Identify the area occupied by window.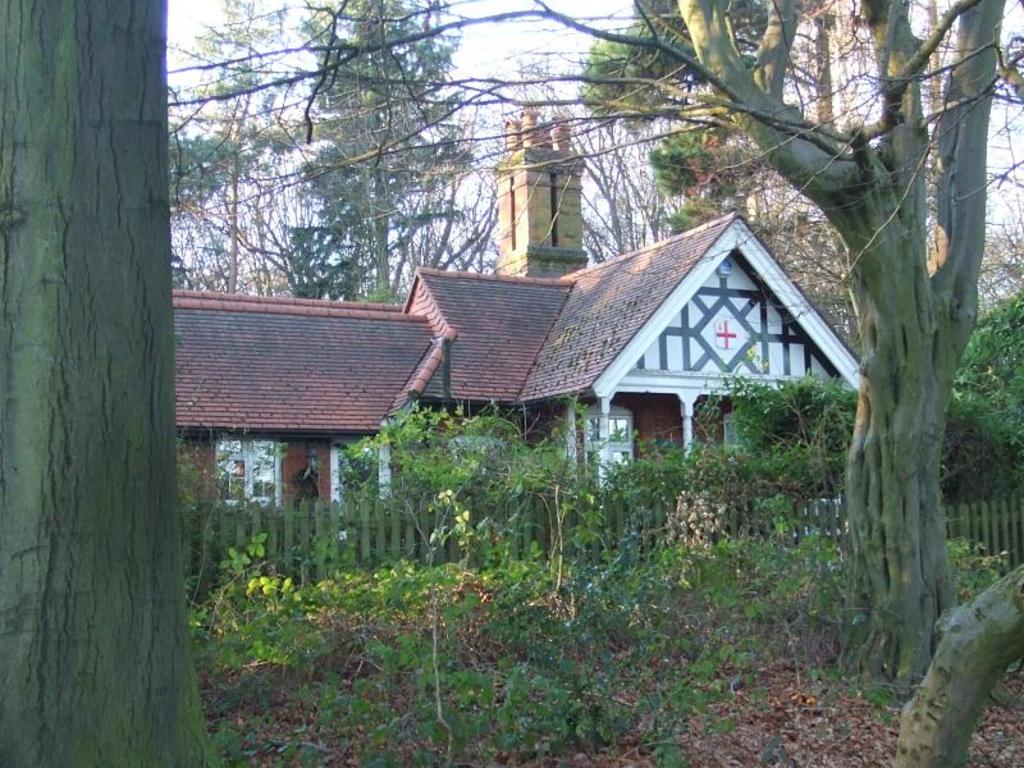
Area: [x1=580, y1=413, x2=630, y2=485].
